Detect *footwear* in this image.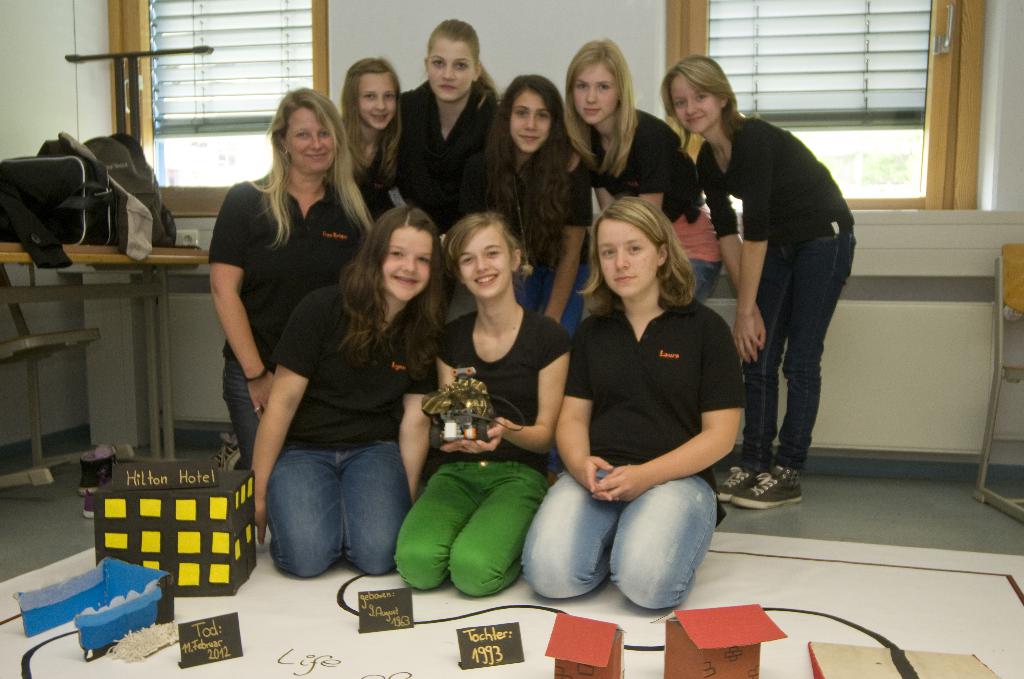
Detection: 724/456/807/503.
